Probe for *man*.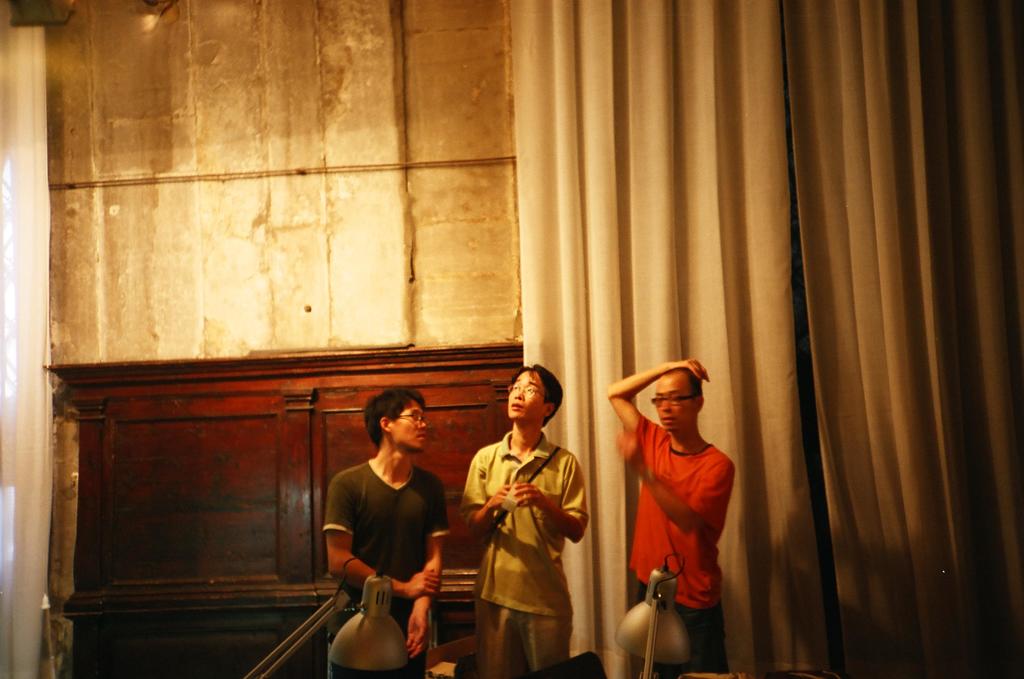
Probe result: 605:355:735:678.
